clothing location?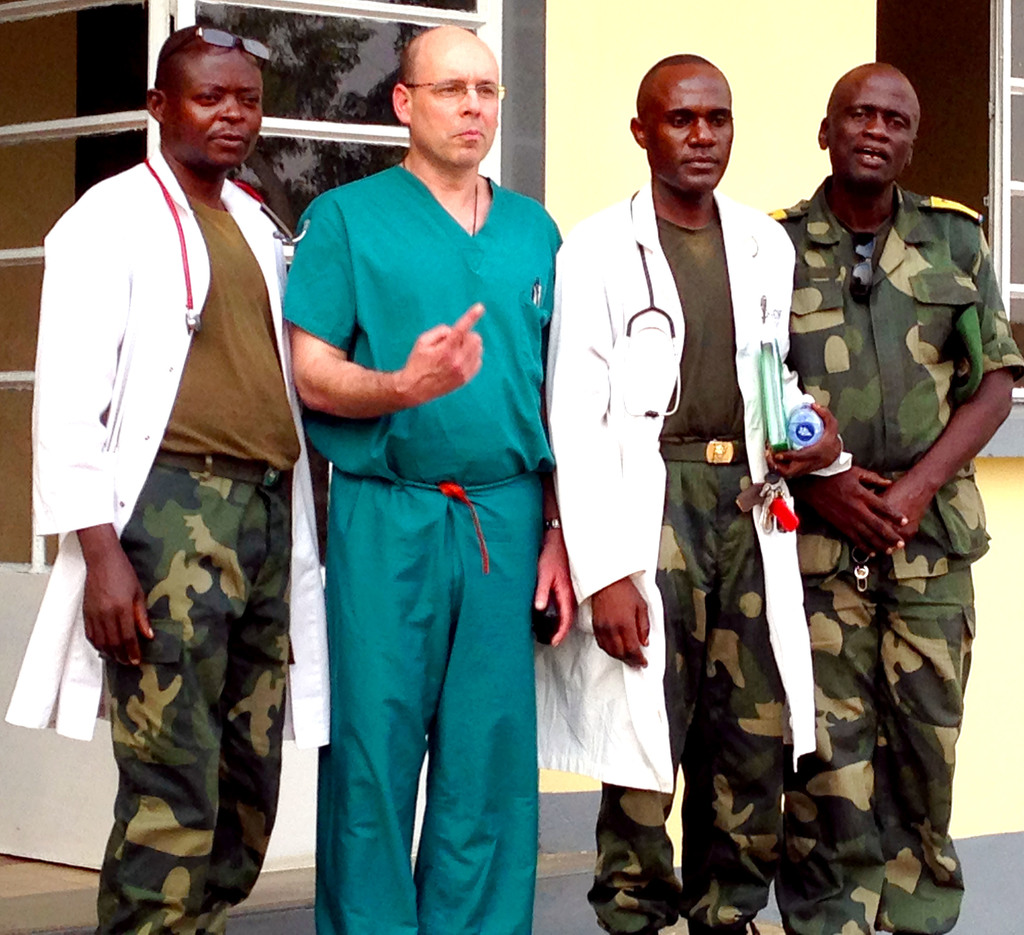
{"left": 6, "top": 136, "right": 329, "bottom": 934}
